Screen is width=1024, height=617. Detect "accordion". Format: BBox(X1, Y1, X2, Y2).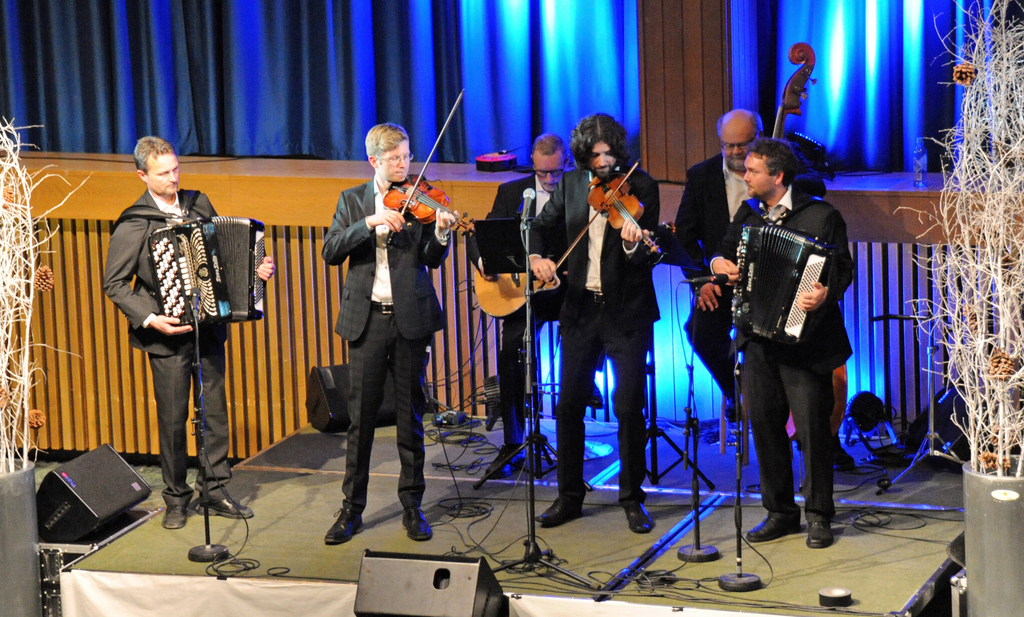
BBox(148, 213, 268, 327).
